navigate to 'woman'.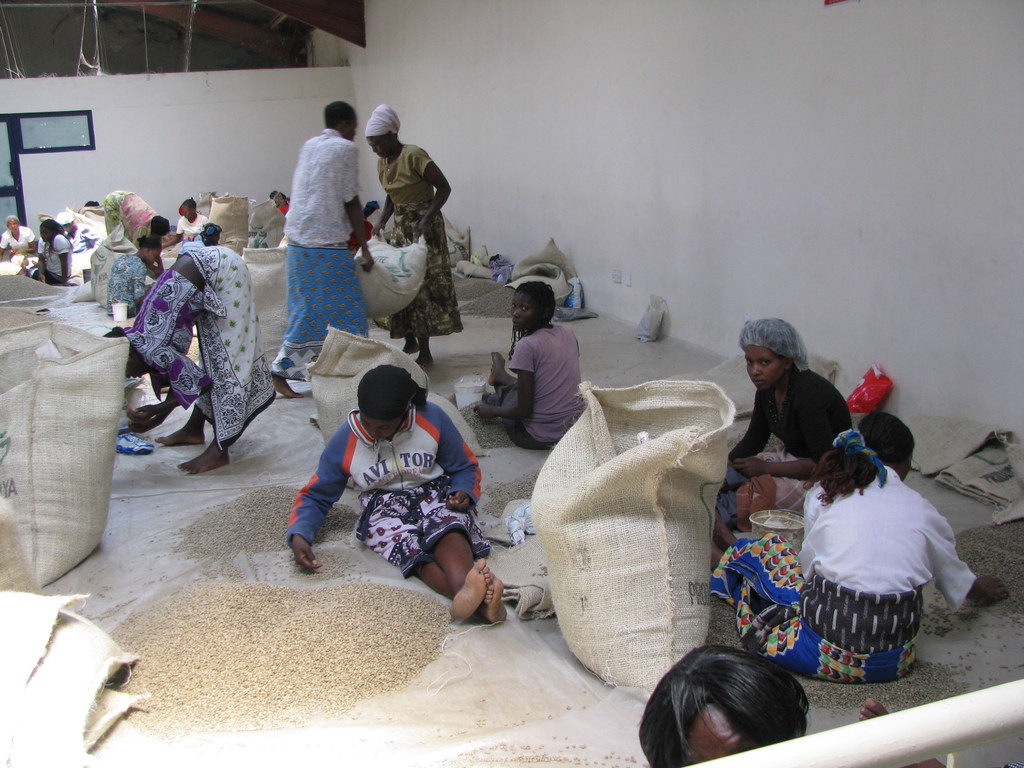
Navigation target: pyautogui.locateOnScreen(707, 410, 1006, 689).
